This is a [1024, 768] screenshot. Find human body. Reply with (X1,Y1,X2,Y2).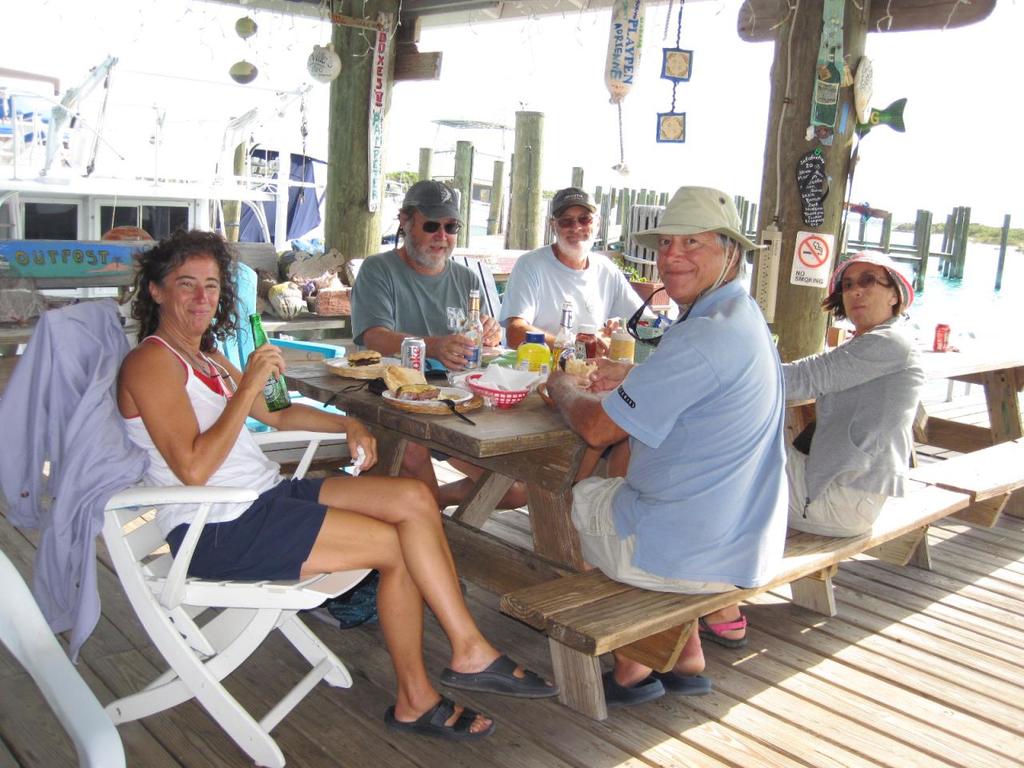
(547,282,786,711).
